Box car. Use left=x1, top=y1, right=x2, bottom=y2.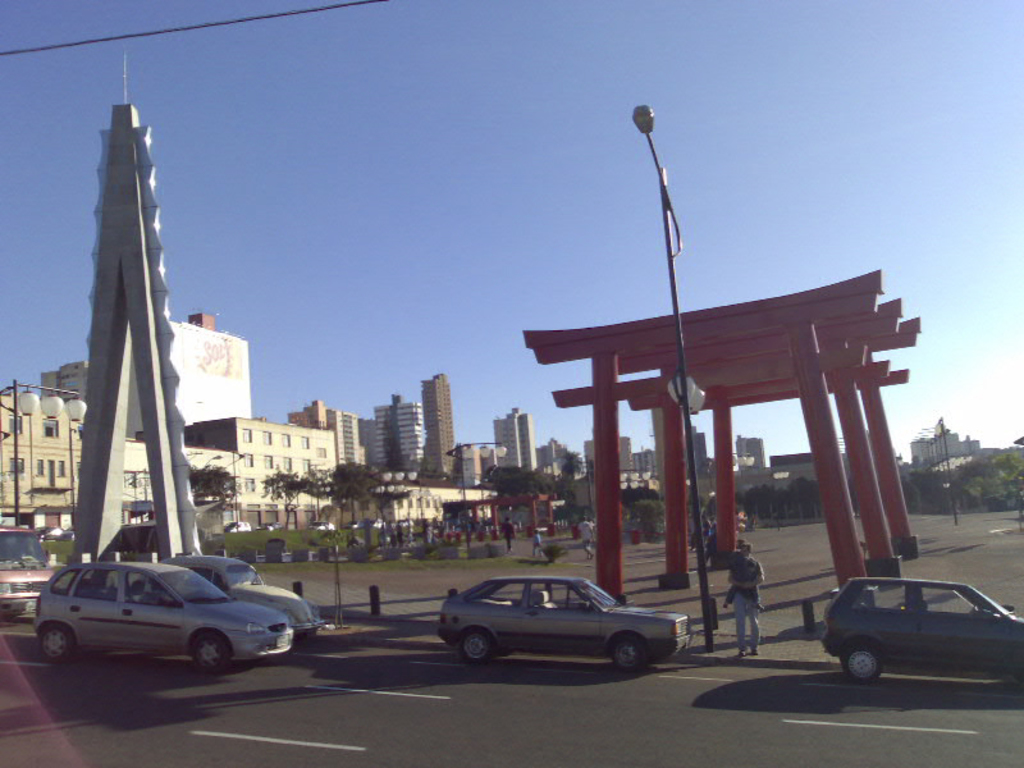
left=33, top=562, right=296, bottom=676.
